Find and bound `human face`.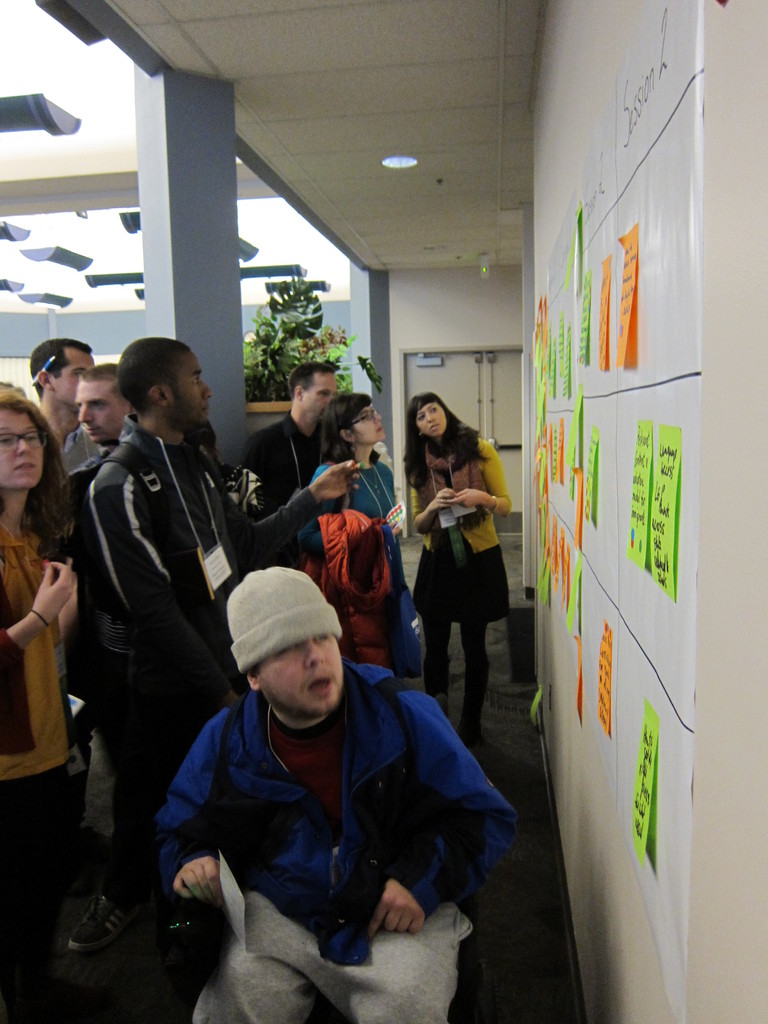
Bound: pyautogui.locateOnScreen(178, 340, 220, 445).
